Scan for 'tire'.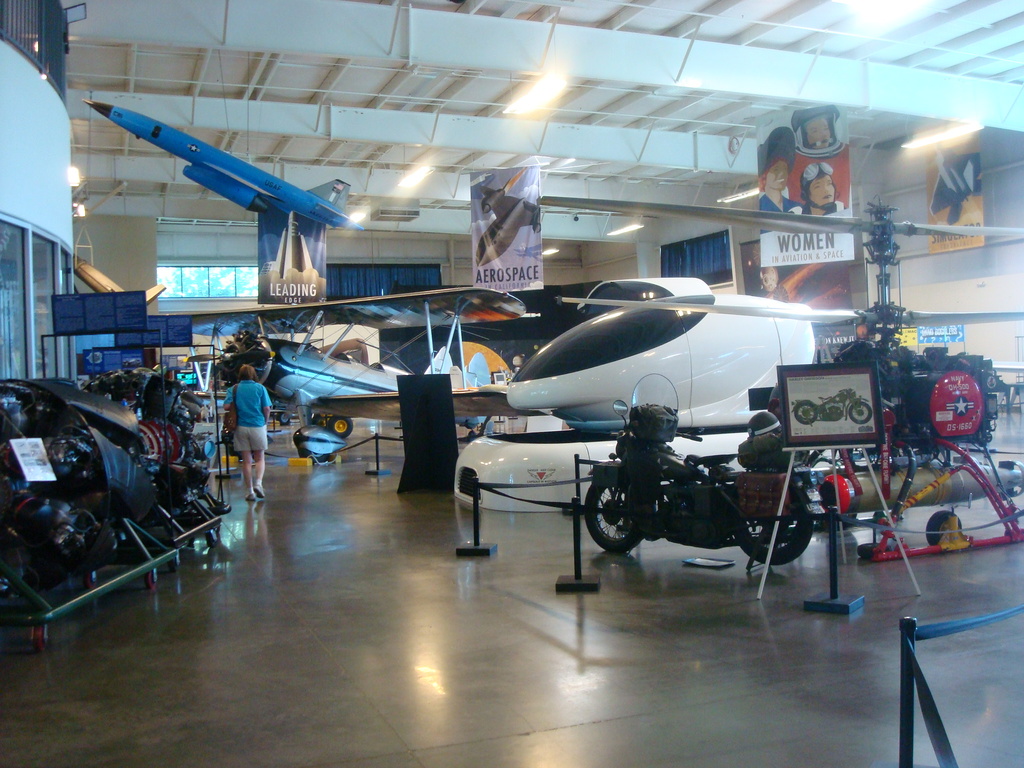
Scan result: [845, 403, 872, 422].
